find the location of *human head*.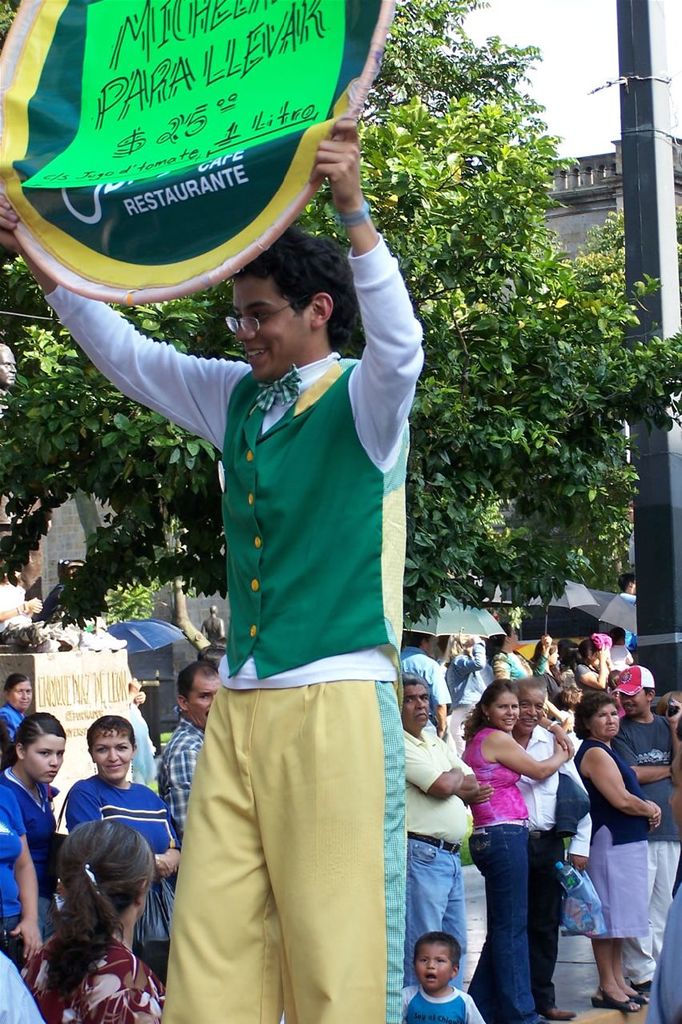
Location: <box>580,638,604,663</box>.
